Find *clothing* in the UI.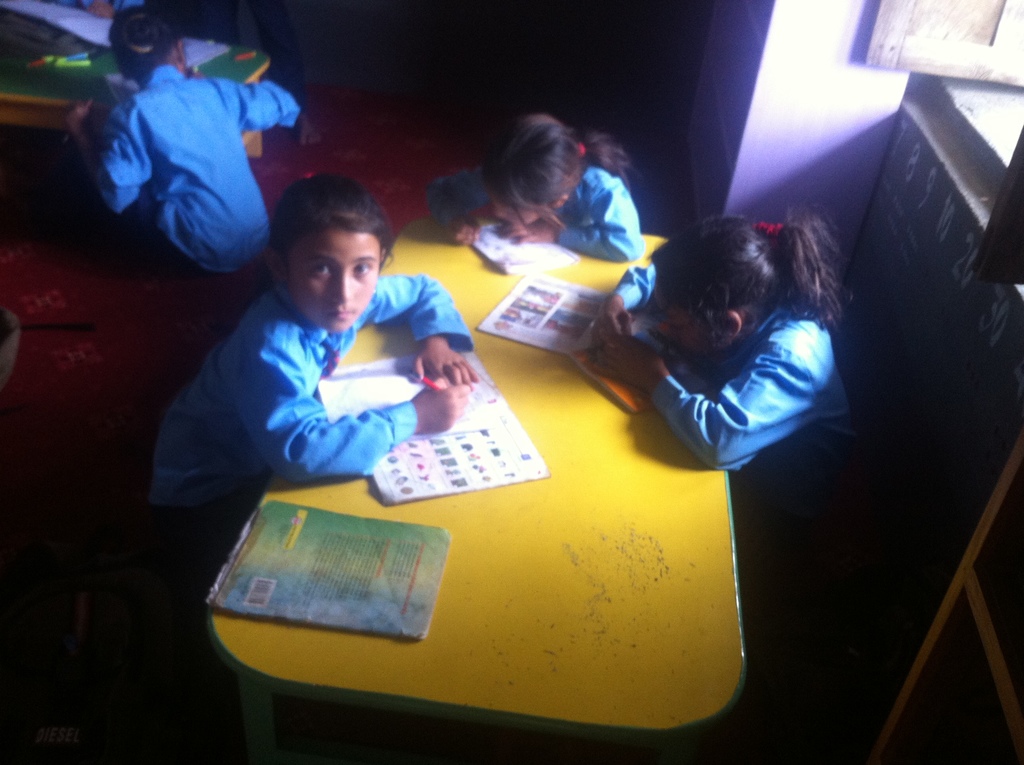
UI element at 74, 22, 294, 294.
